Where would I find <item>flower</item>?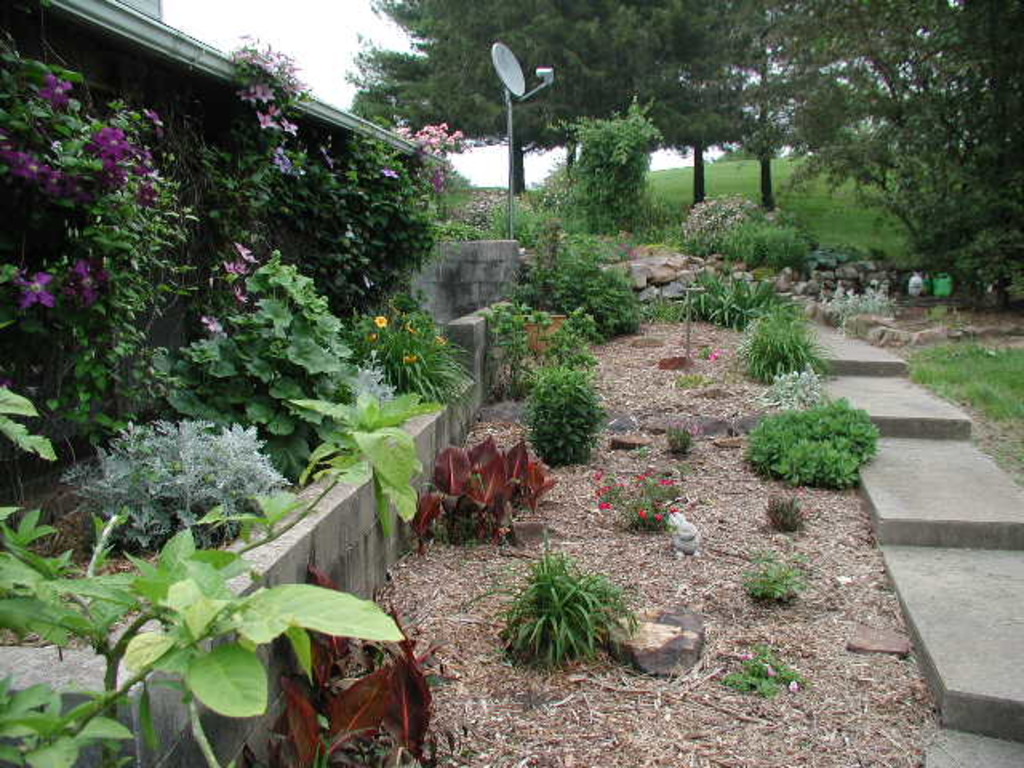
At detection(229, 46, 262, 74).
